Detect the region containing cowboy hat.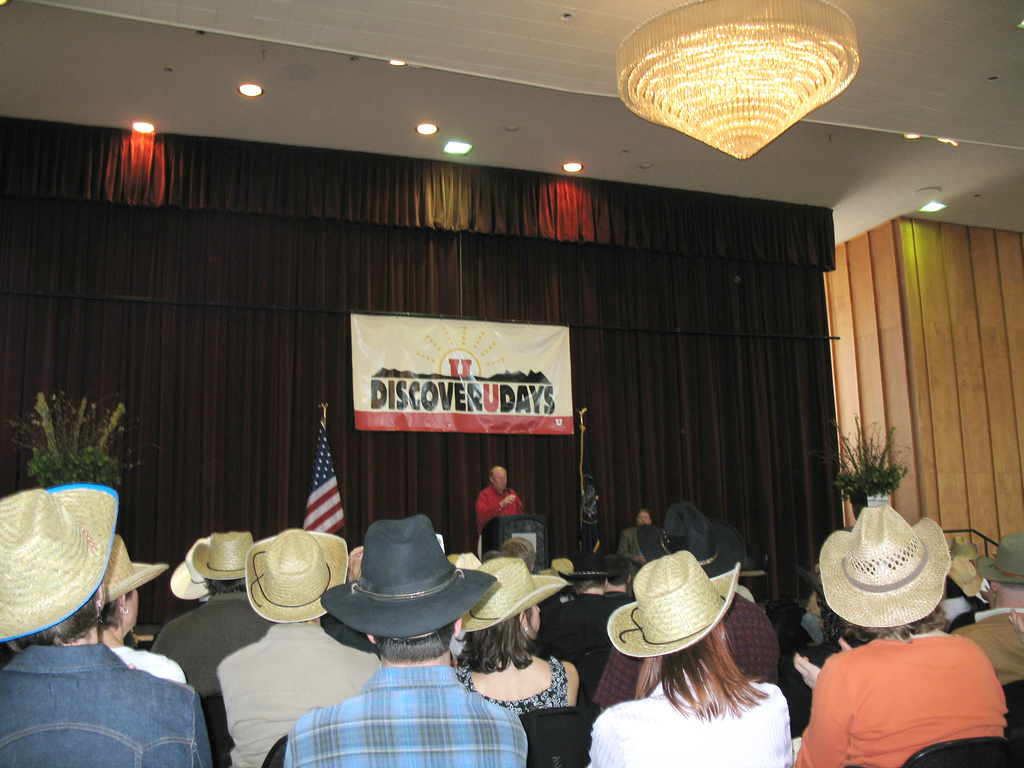
<region>945, 560, 982, 597</region>.
